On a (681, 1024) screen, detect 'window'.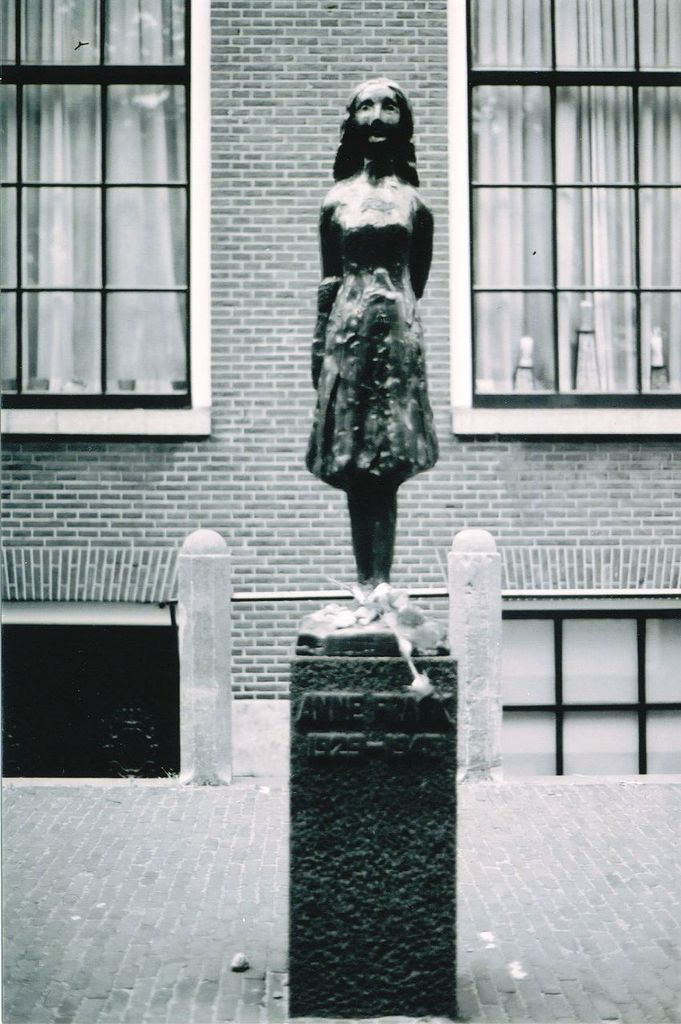
bbox=(499, 612, 678, 774).
